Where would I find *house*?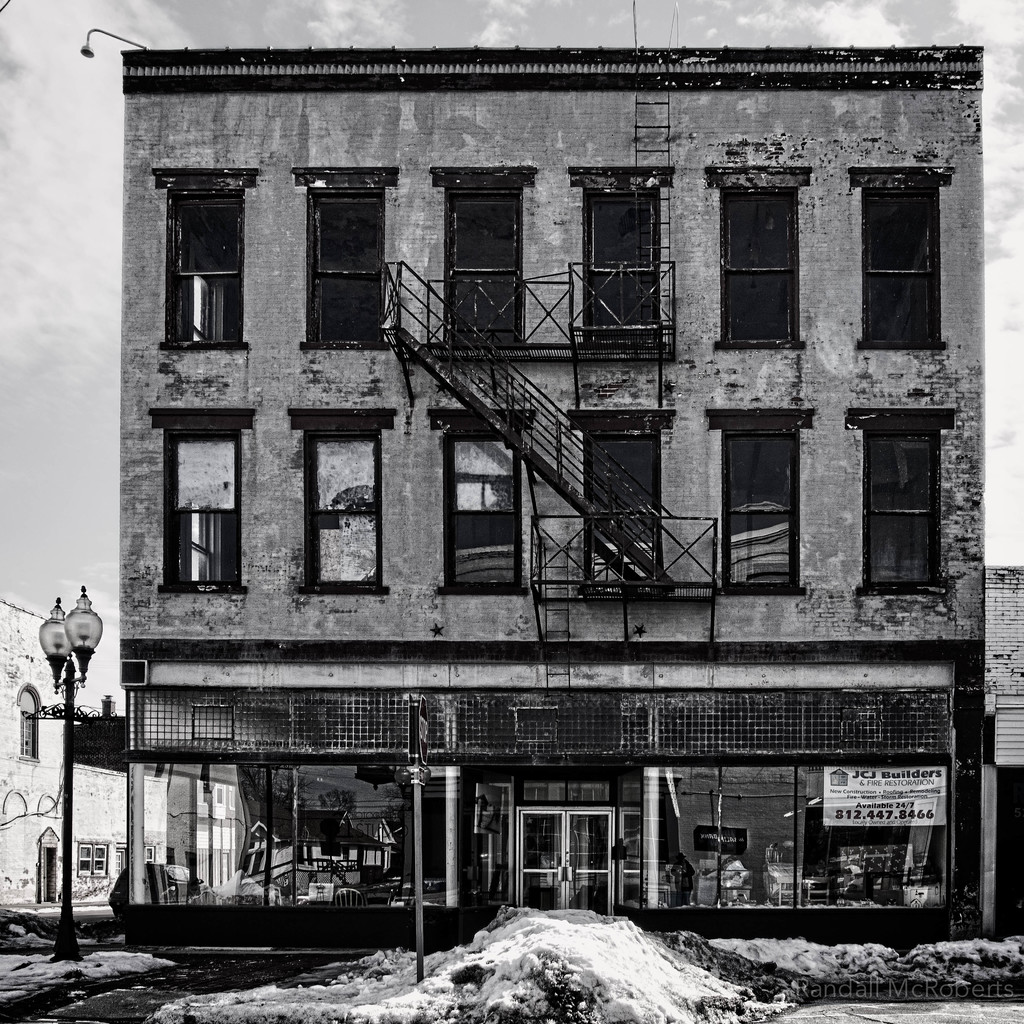
At l=125, t=50, r=996, b=939.
